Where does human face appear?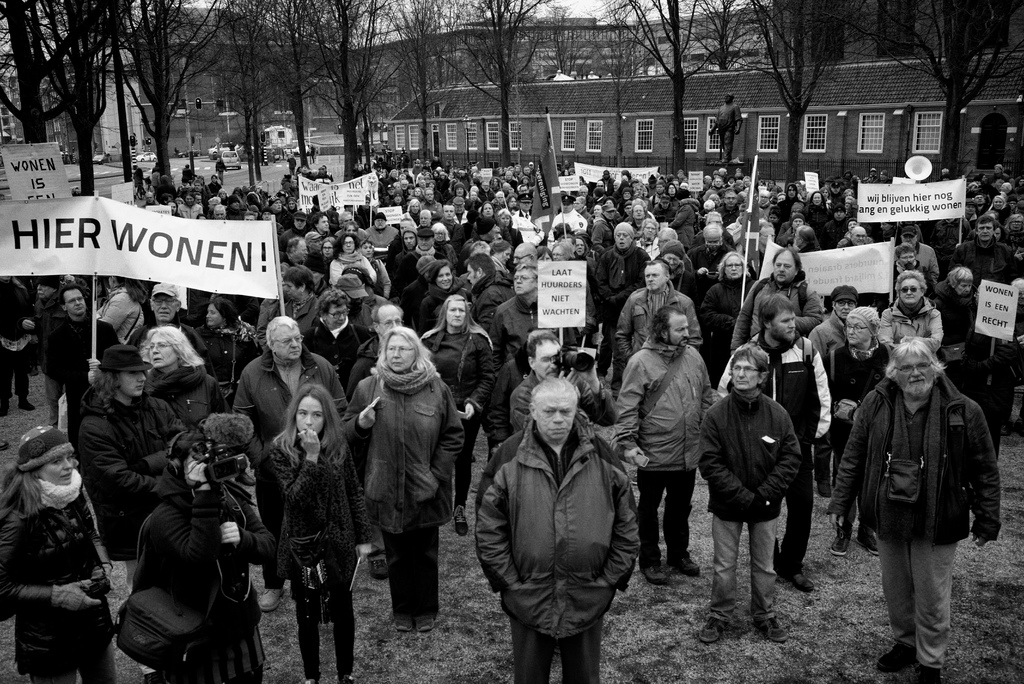
Appears at <bbox>680, 184, 686, 188</bbox>.
